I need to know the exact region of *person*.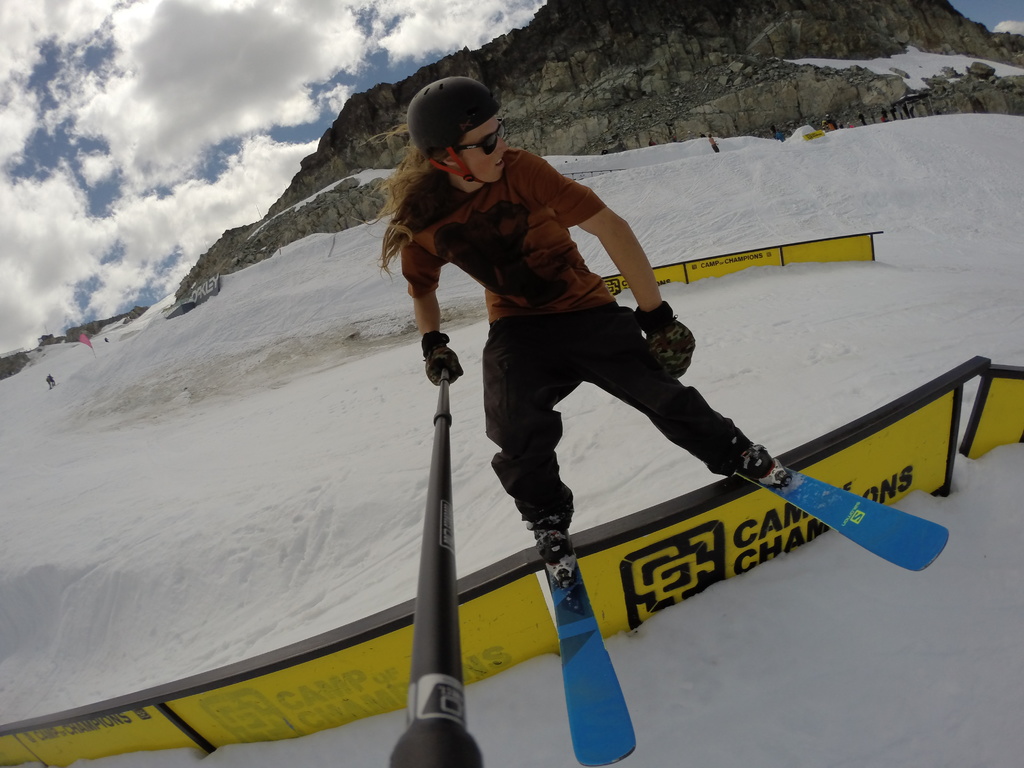
Region: [393,74,739,653].
